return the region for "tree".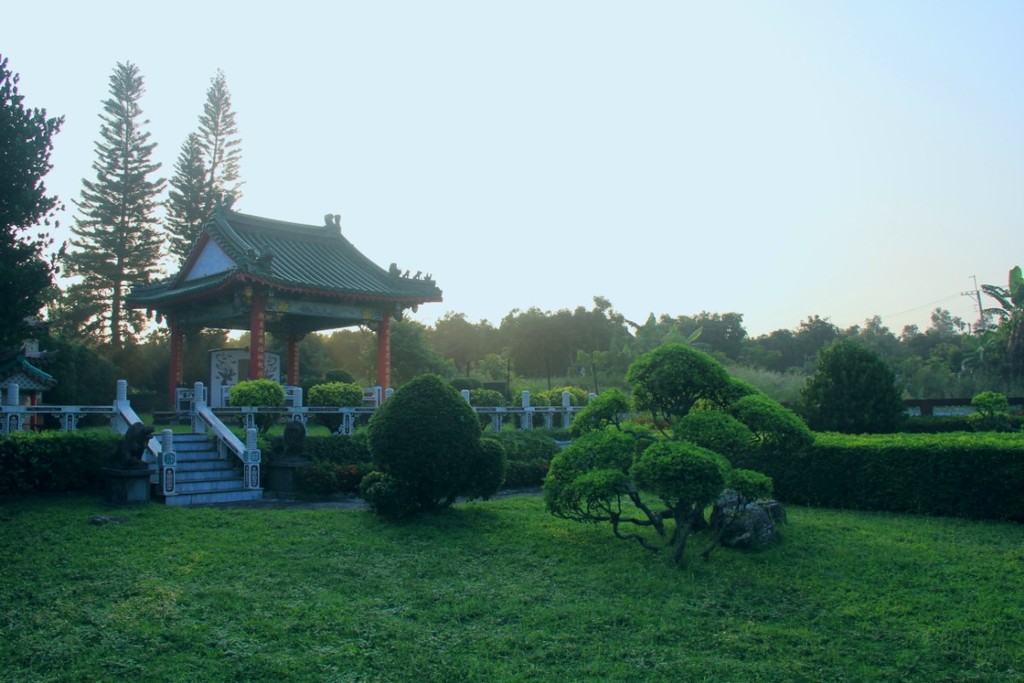
[x1=546, y1=334, x2=827, y2=572].
